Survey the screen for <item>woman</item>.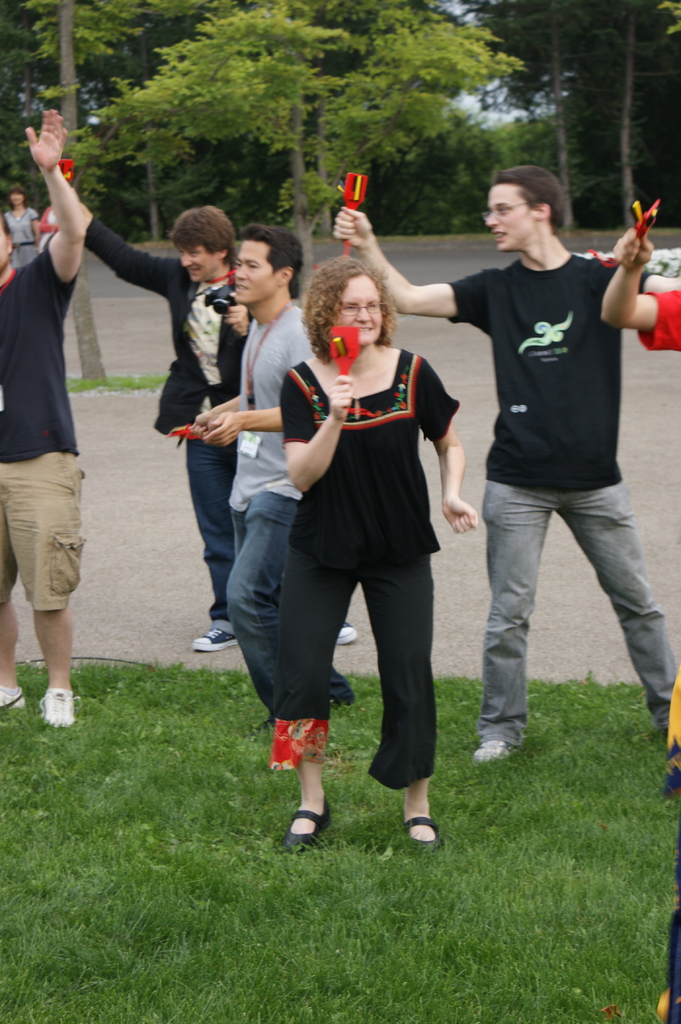
Survey found: rect(233, 239, 469, 801).
